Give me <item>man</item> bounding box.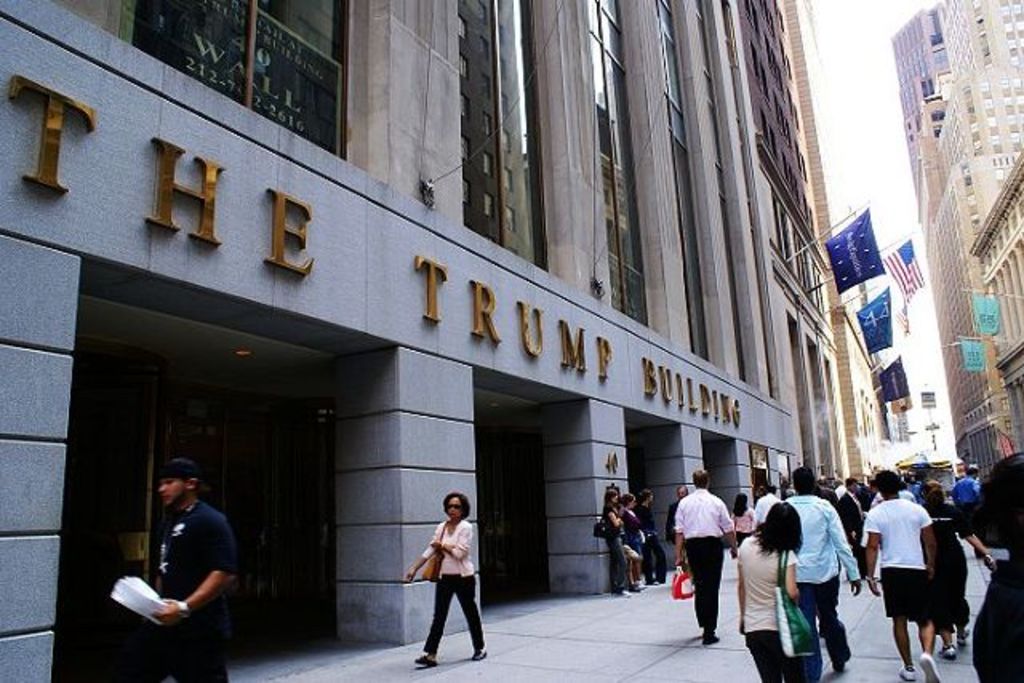
(x1=827, y1=467, x2=842, y2=501).
